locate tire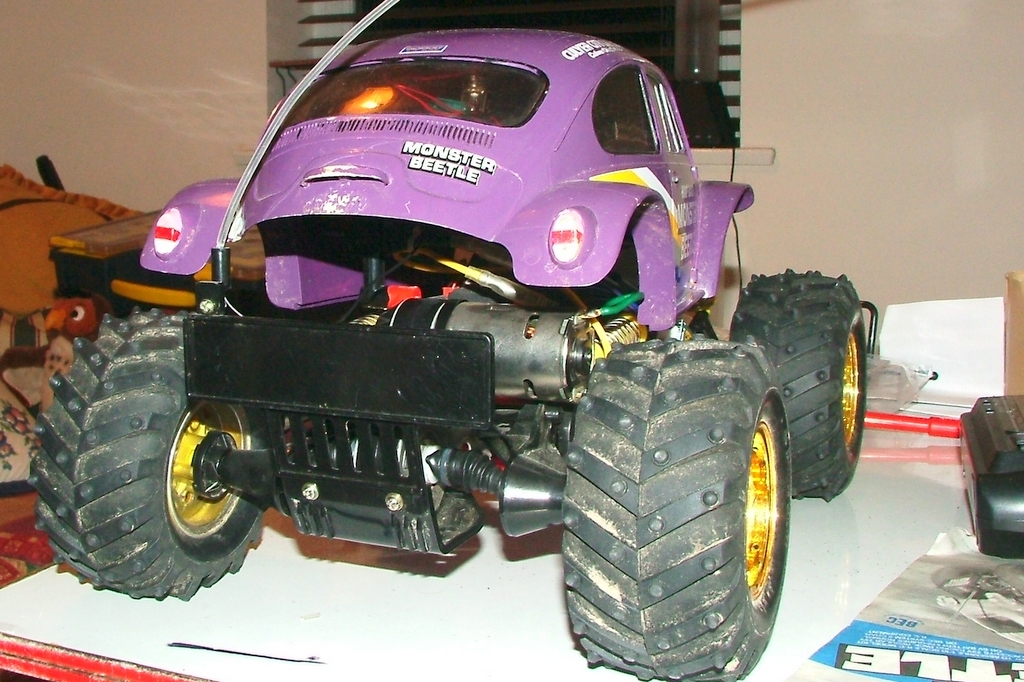
bbox(558, 336, 811, 681)
